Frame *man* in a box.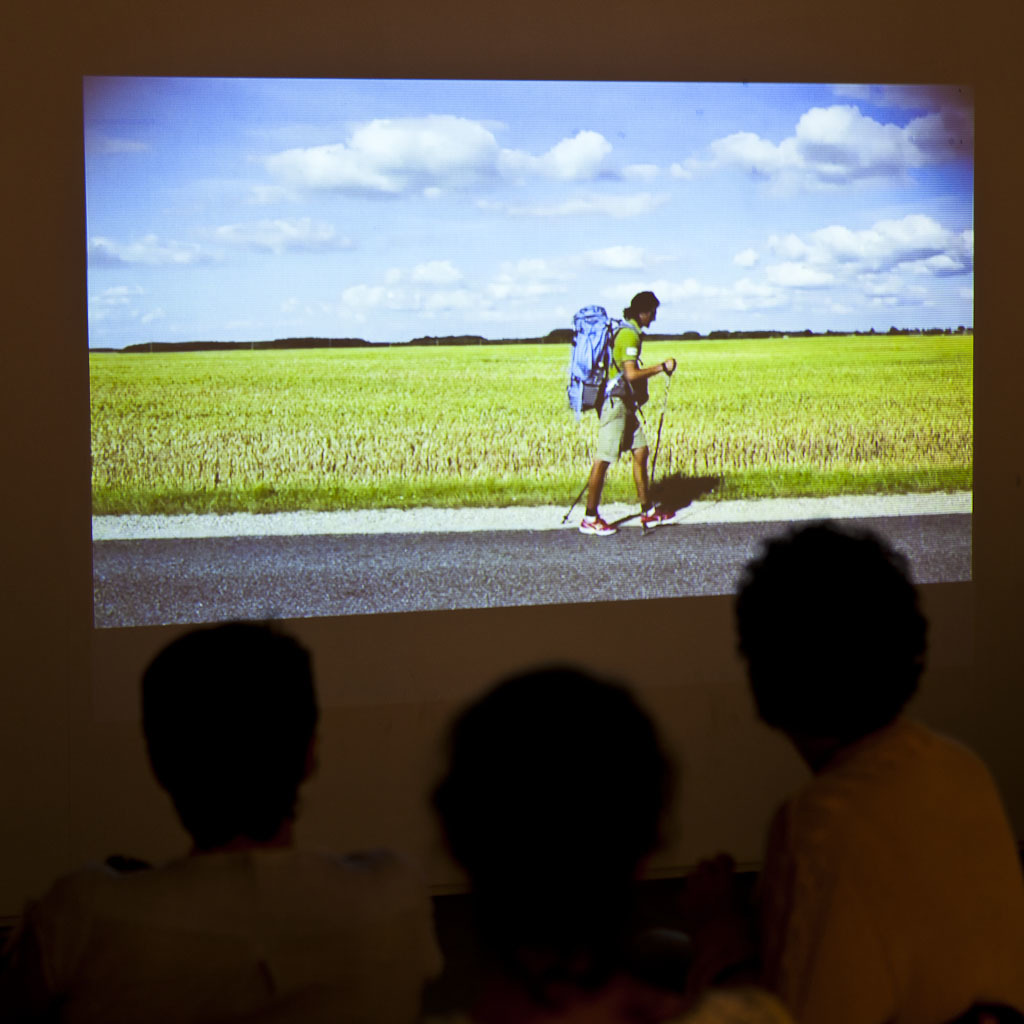
{"x1": 0, "y1": 616, "x2": 444, "y2": 1023}.
